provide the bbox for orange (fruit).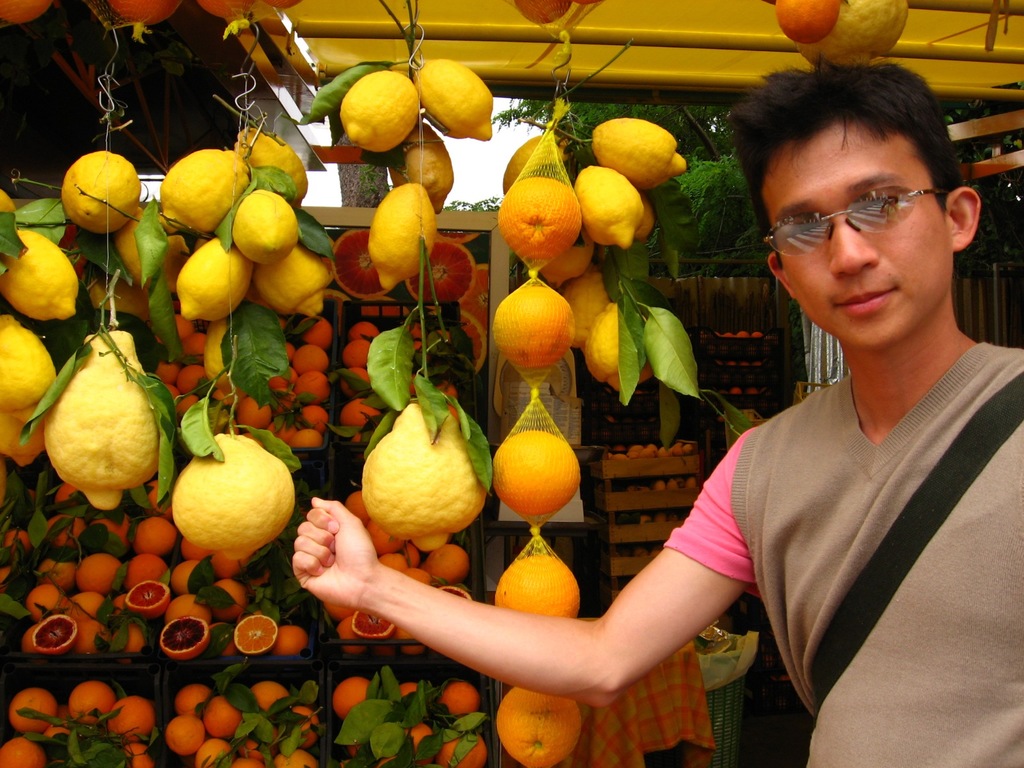
left=228, top=740, right=257, bottom=767.
